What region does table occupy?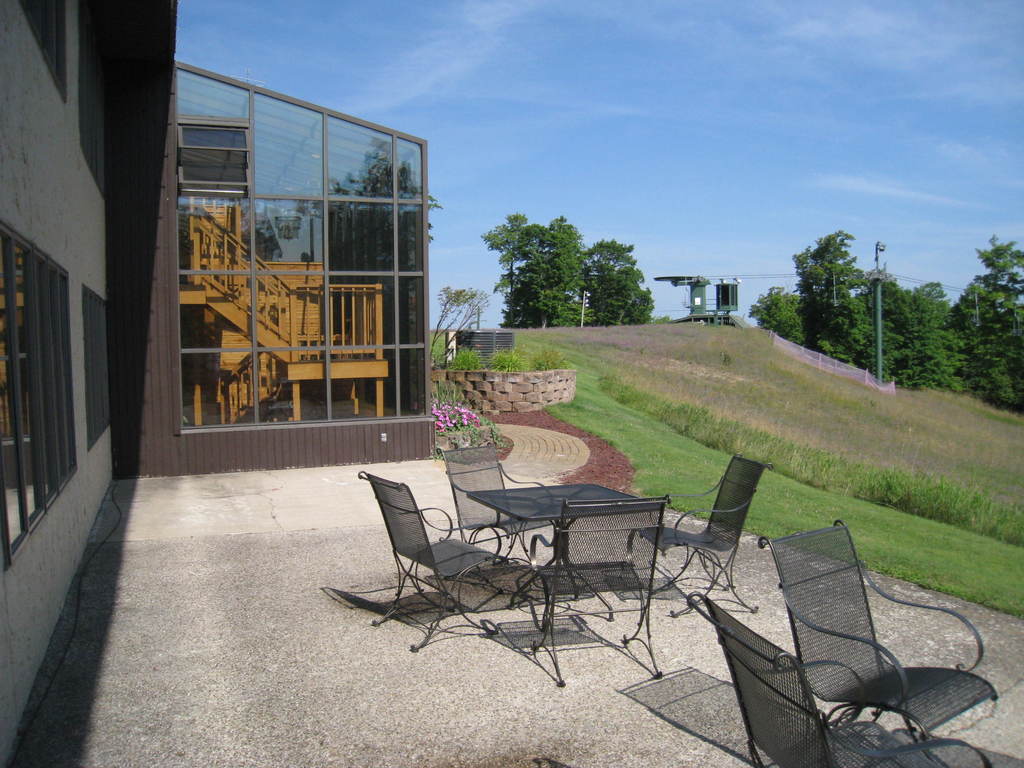
left=471, top=477, right=672, bottom=607.
